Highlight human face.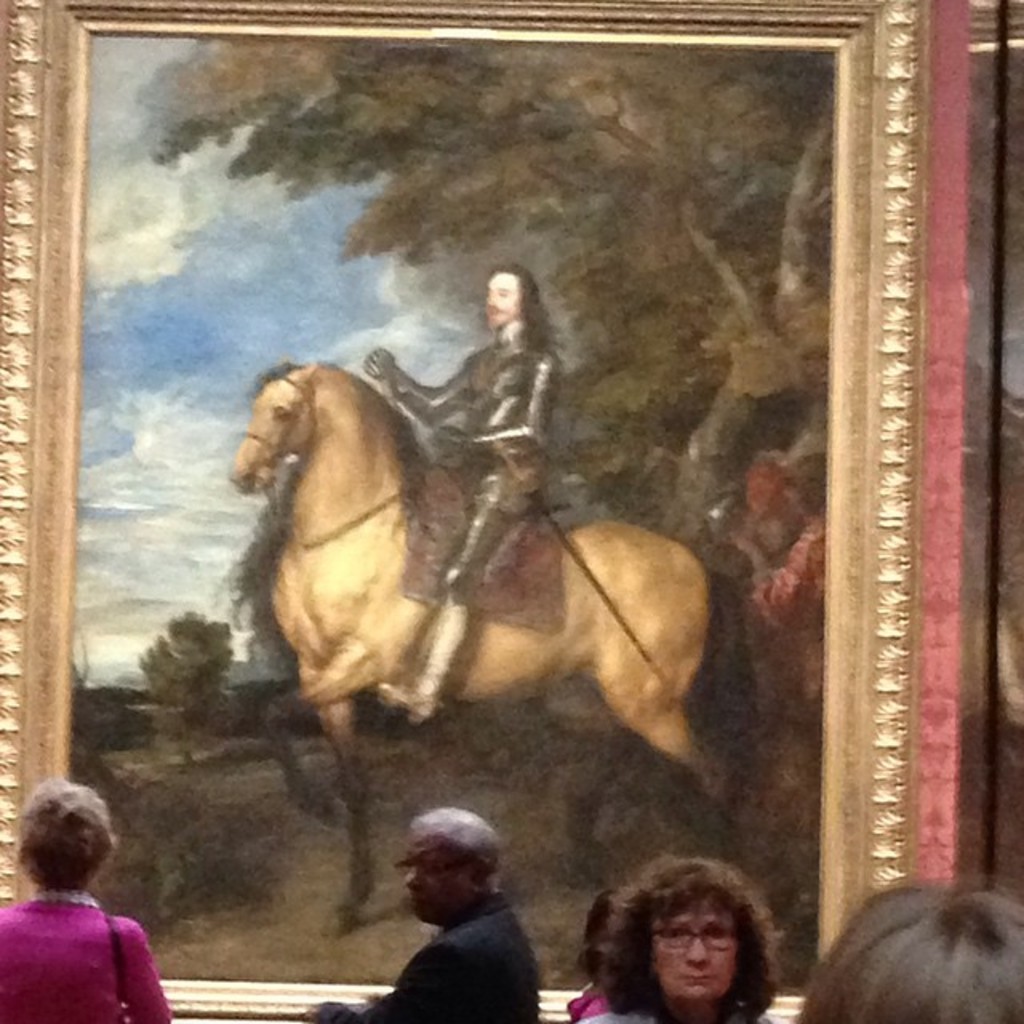
Highlighted region: <bbox>646, 901, 742, 1002</bbox>.
